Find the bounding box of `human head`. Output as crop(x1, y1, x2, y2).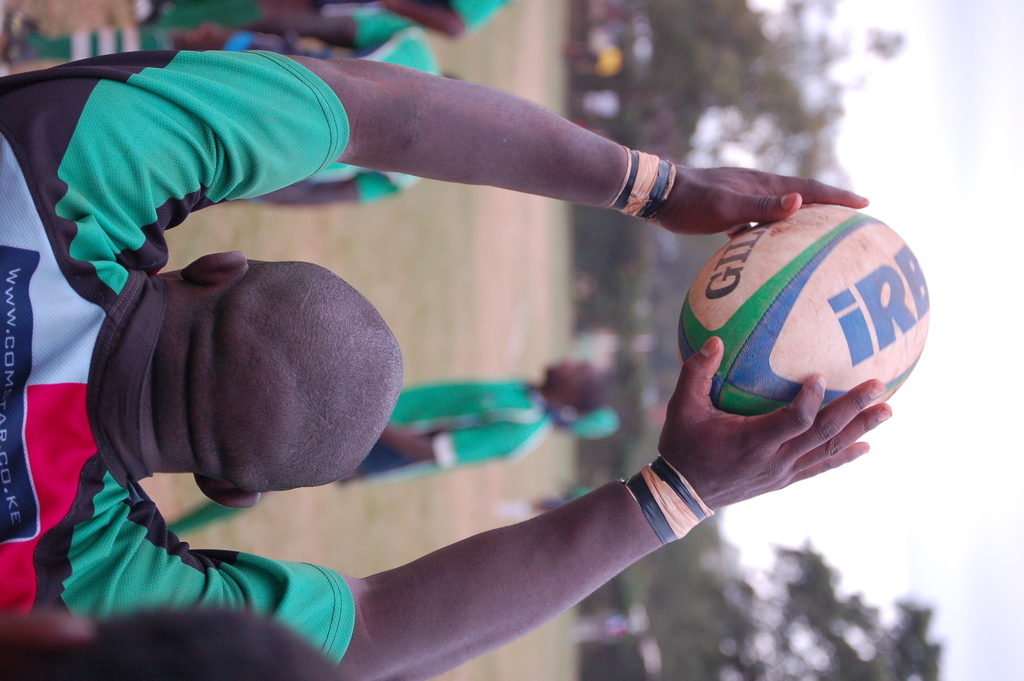
crop(548, 361, 607, 413).
